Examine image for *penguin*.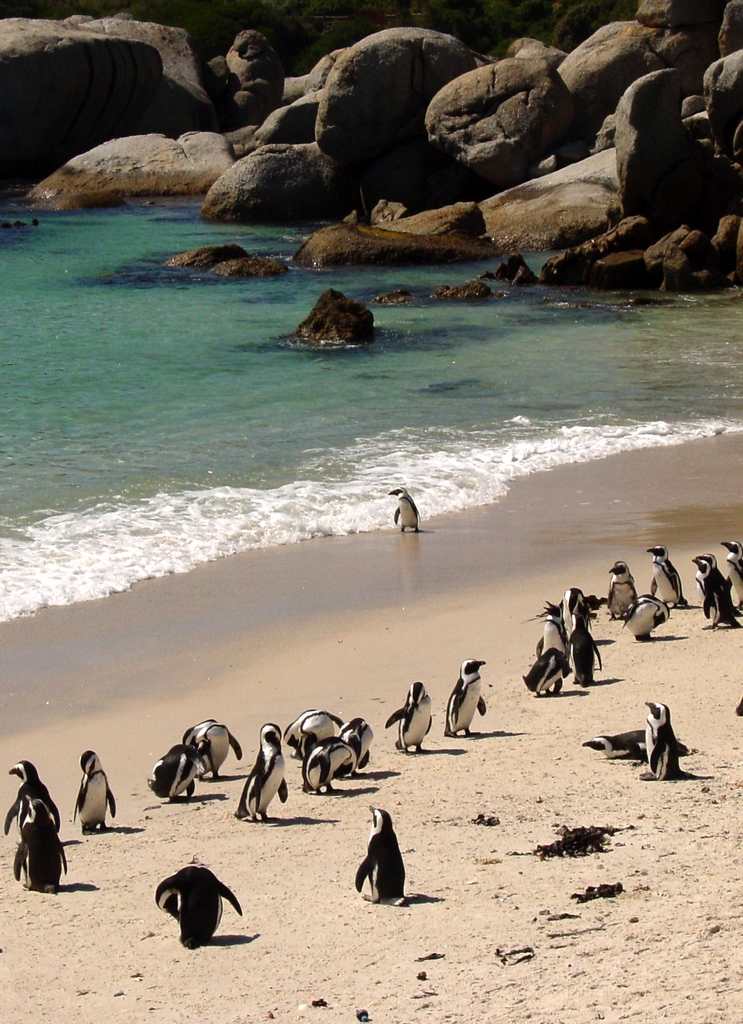
Examination result: [x1=0, y1=756, x2=56, y2=844].
